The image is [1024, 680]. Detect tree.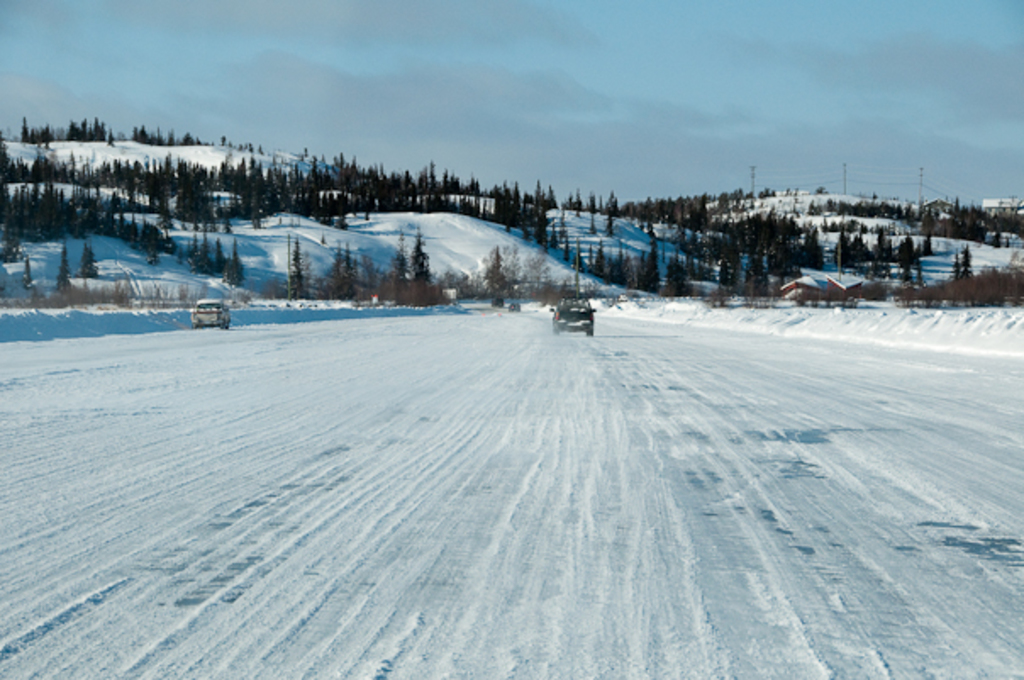
Detection: (x1=54, y1=248, x2=70, y2=288).
